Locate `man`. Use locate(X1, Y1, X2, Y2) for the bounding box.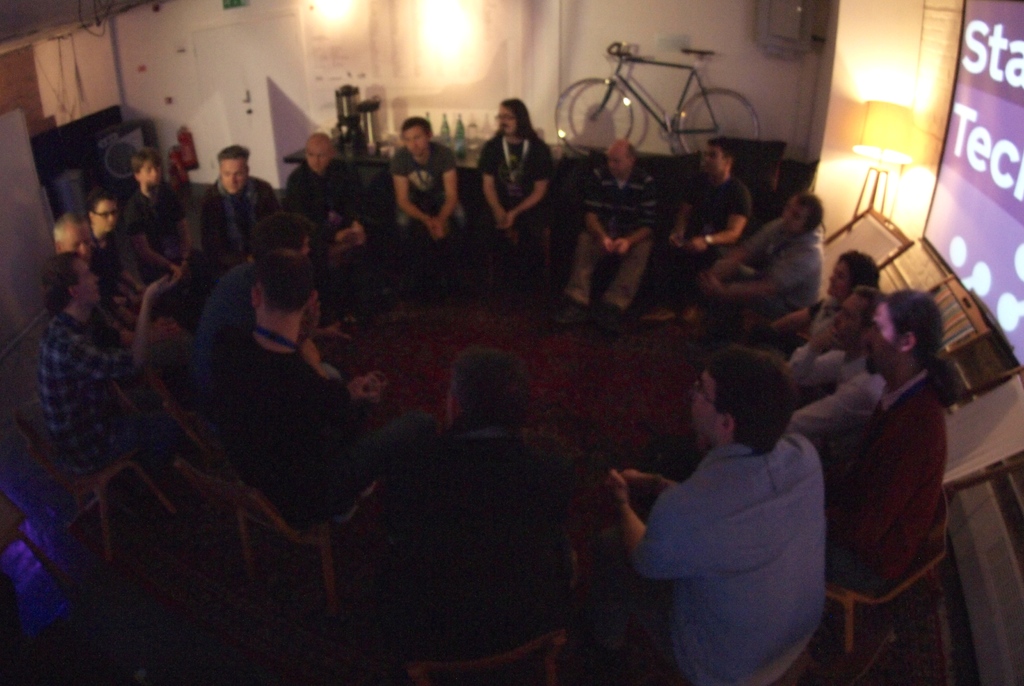
locate(202, 146, 275, 273).
